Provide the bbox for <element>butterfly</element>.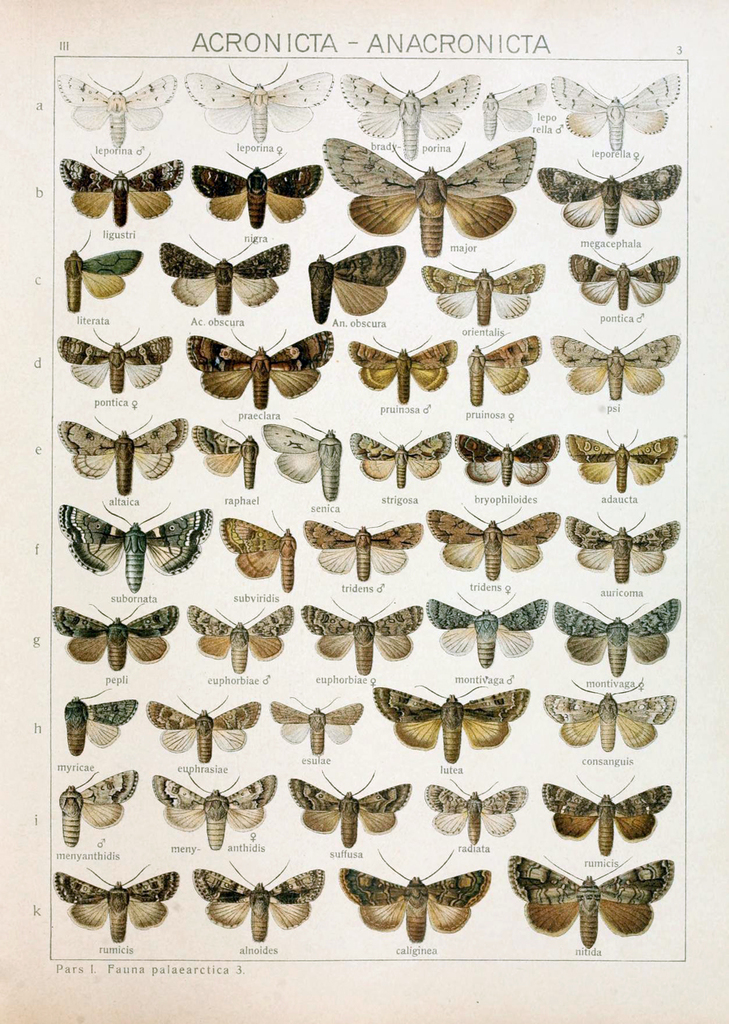
53,151,187,229.
